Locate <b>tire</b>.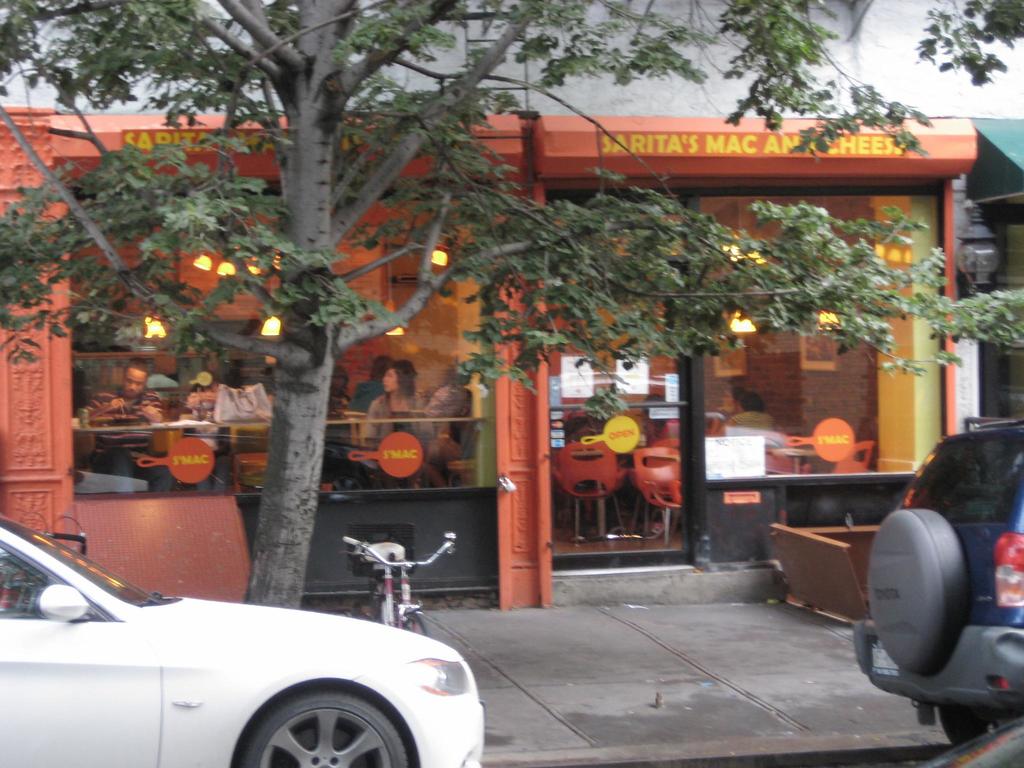
Bounding box: <box>235,691,404,767</box>.
